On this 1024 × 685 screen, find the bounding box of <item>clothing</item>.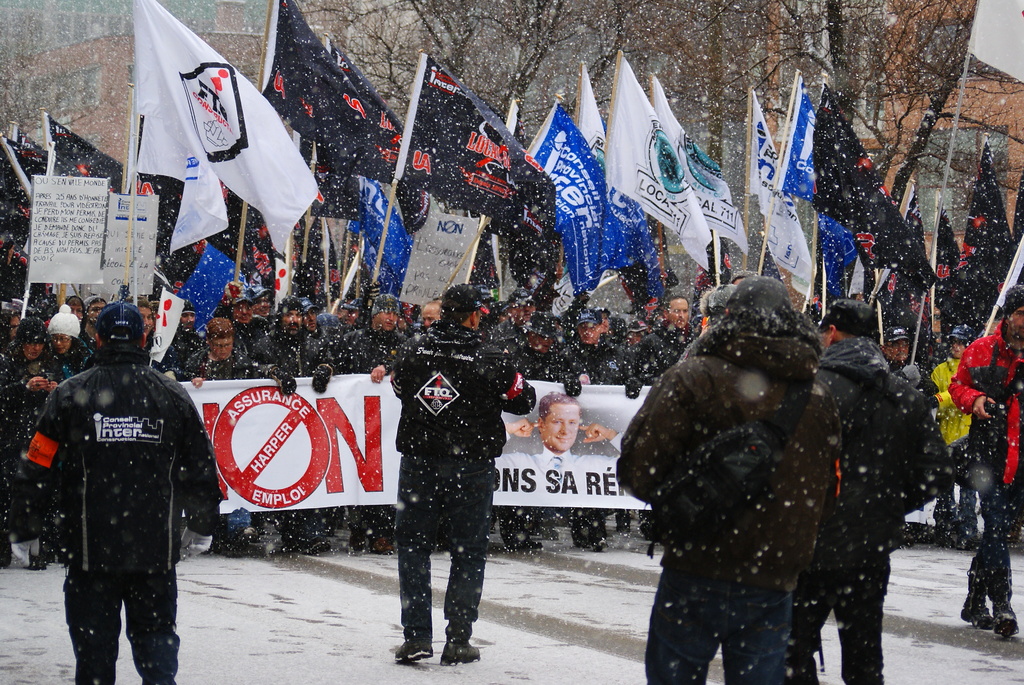
Bounding box: bbox=(612, 332, 685, 530).
